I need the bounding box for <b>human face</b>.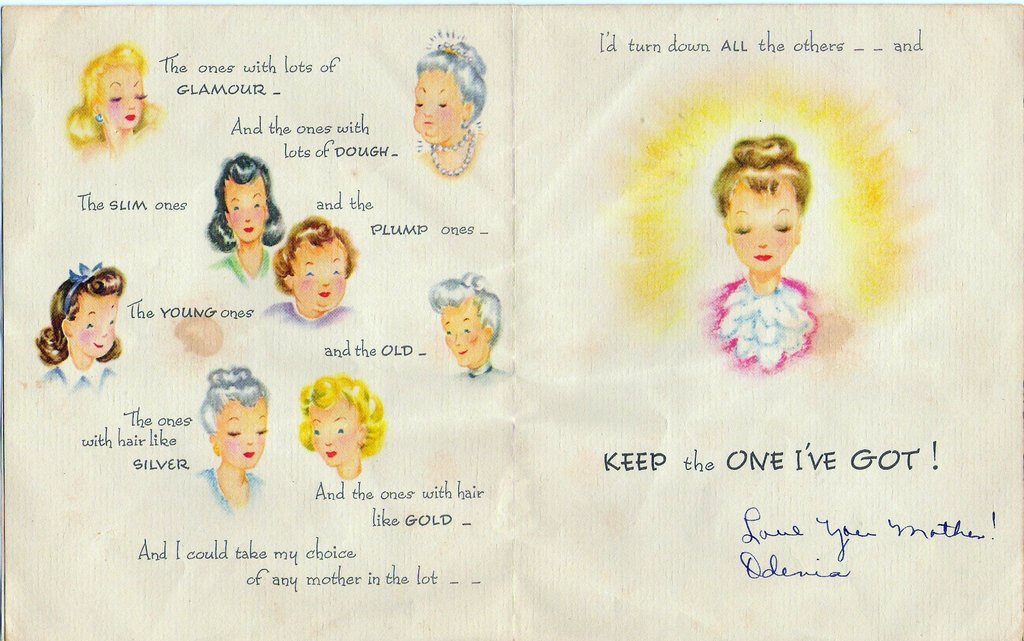
Here it is: crop(102, 65, 146, 129).
